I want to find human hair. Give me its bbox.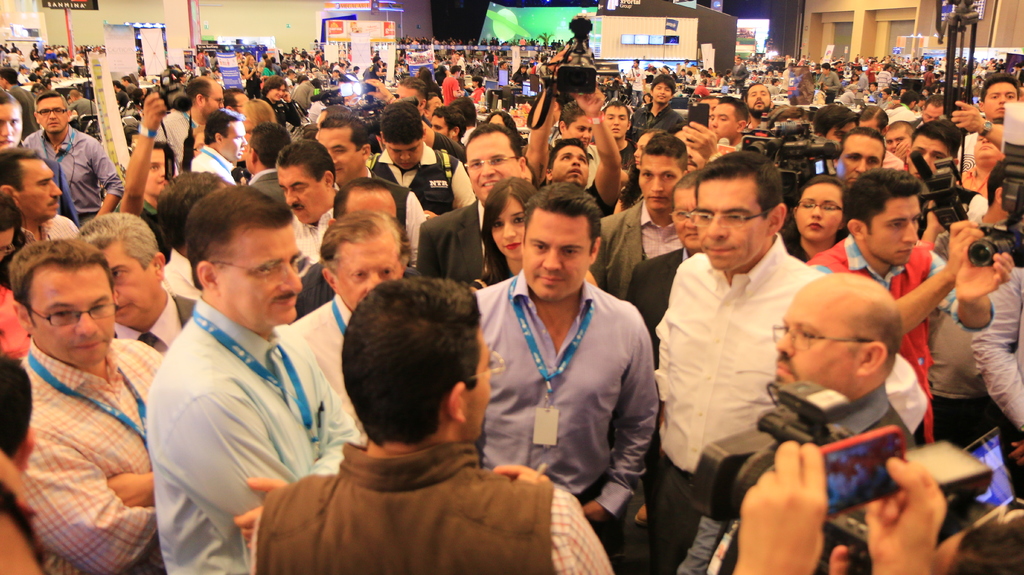
[left=72, top=211, right=160, bottom=271].
